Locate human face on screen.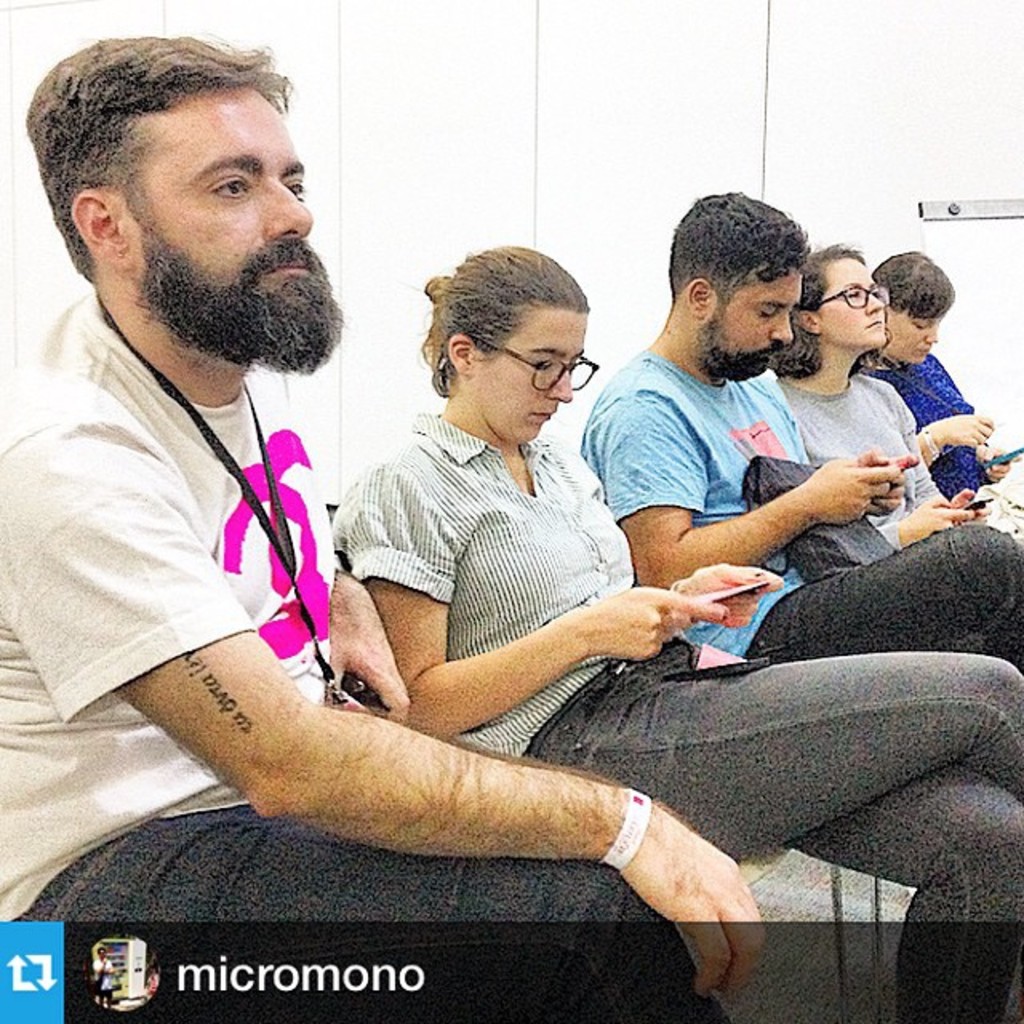
On screen at BBox(712, 269, 803, 378).
